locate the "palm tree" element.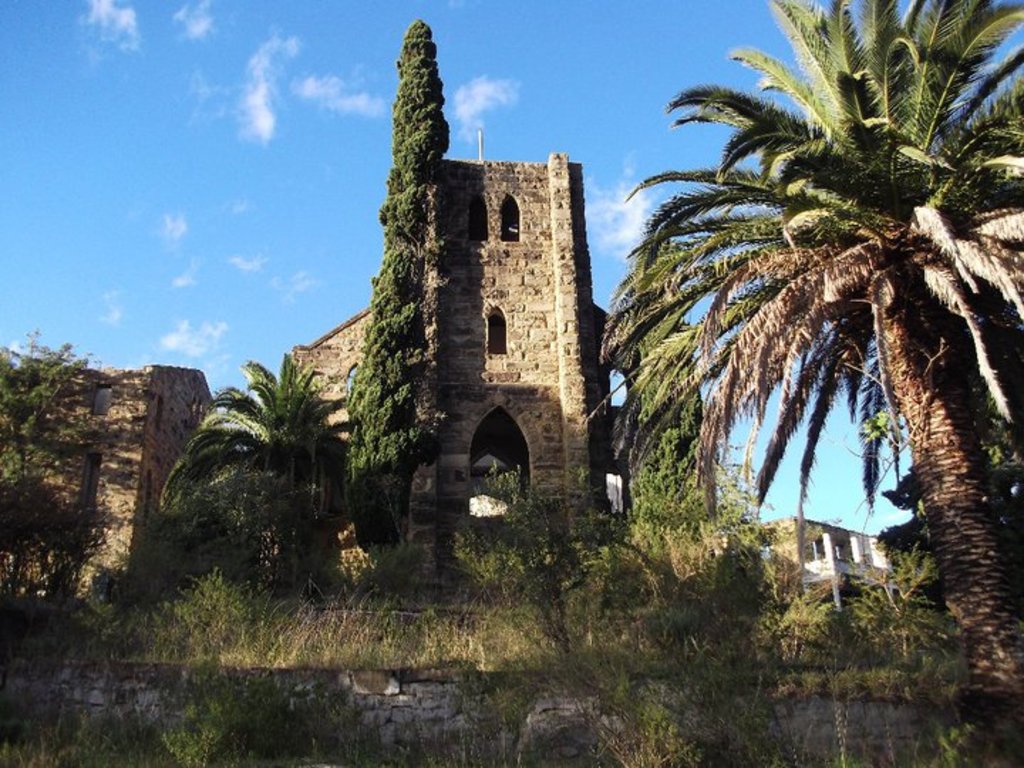
Element bbox: <region>354, 14, 448, 545</region>.
